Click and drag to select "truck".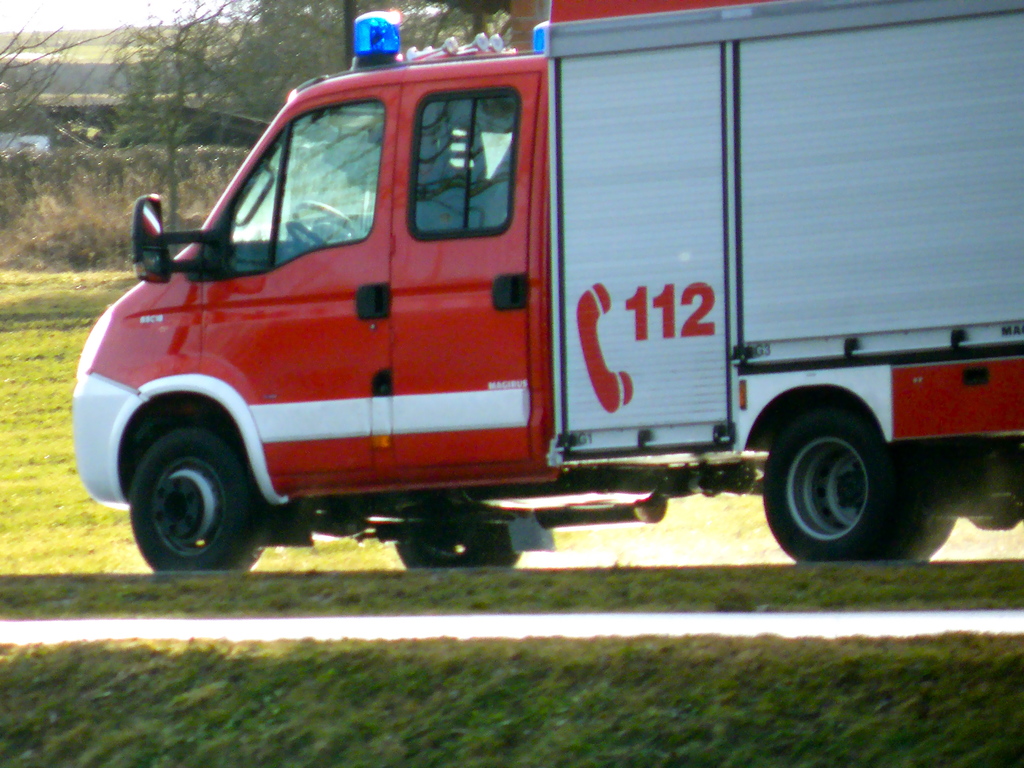
Selection: {"left": 41, "top": 16, "right": 988, "bottom": 595}.
